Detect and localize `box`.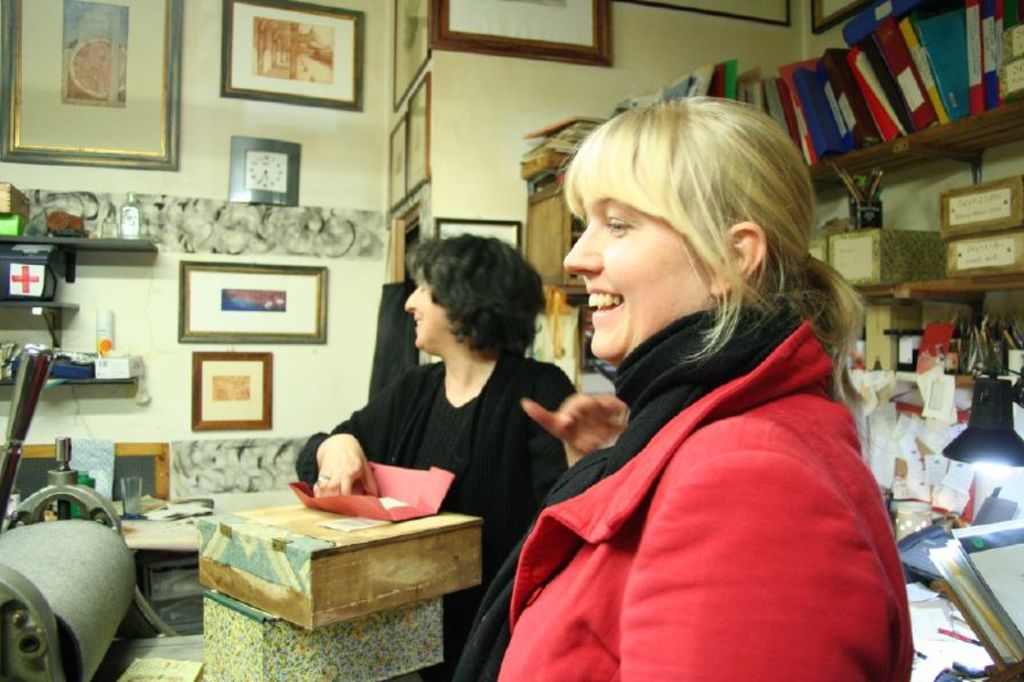
Localized at (826,221,941,288).
